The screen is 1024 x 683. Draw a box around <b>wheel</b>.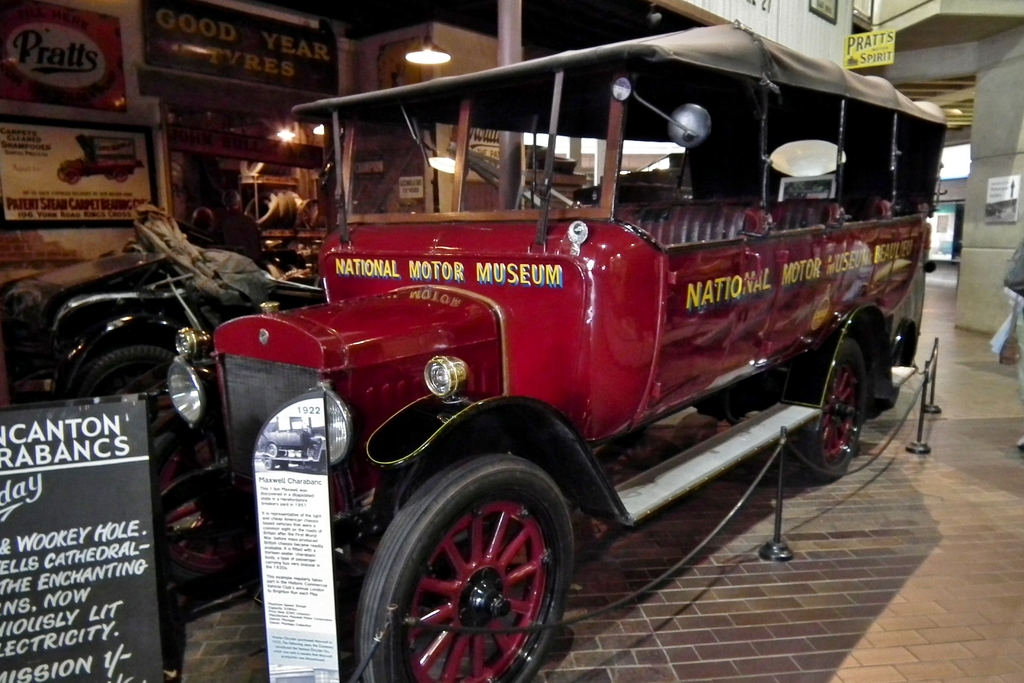
box=[383, 466, 566, 661].
